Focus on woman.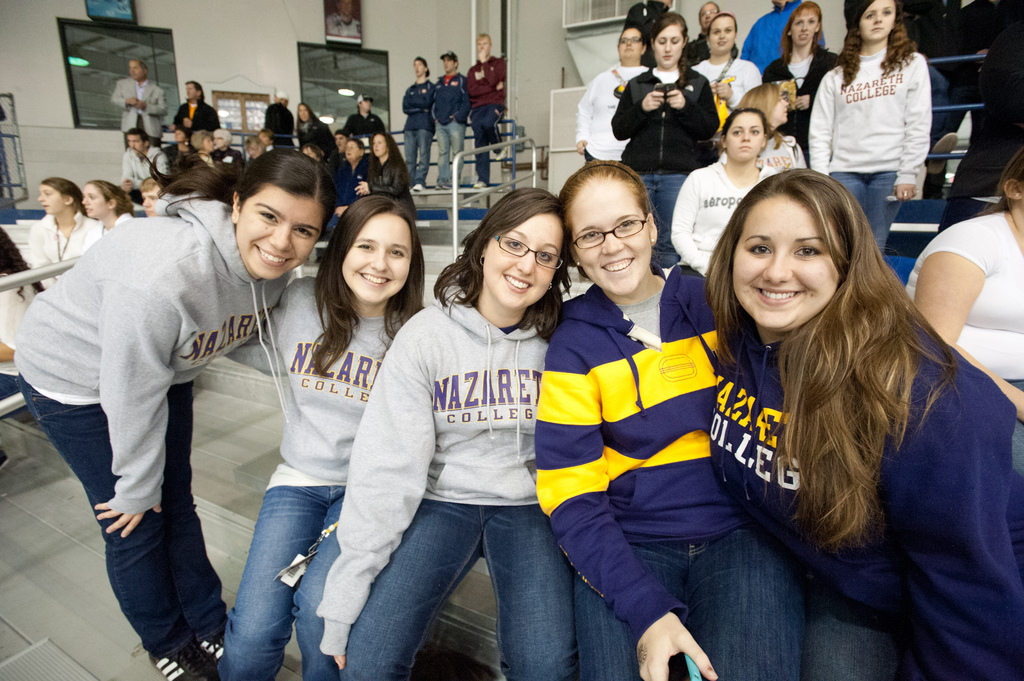
Focused at rect(905, 145, 1023, 481).
